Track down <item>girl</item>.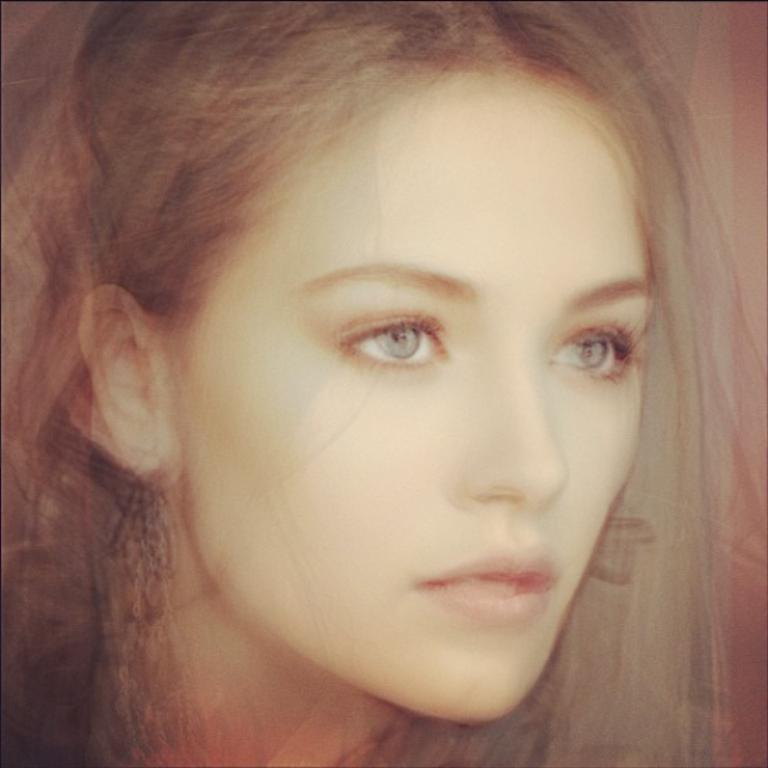
Tracked to bbox=[4, 0, 767, 767].
